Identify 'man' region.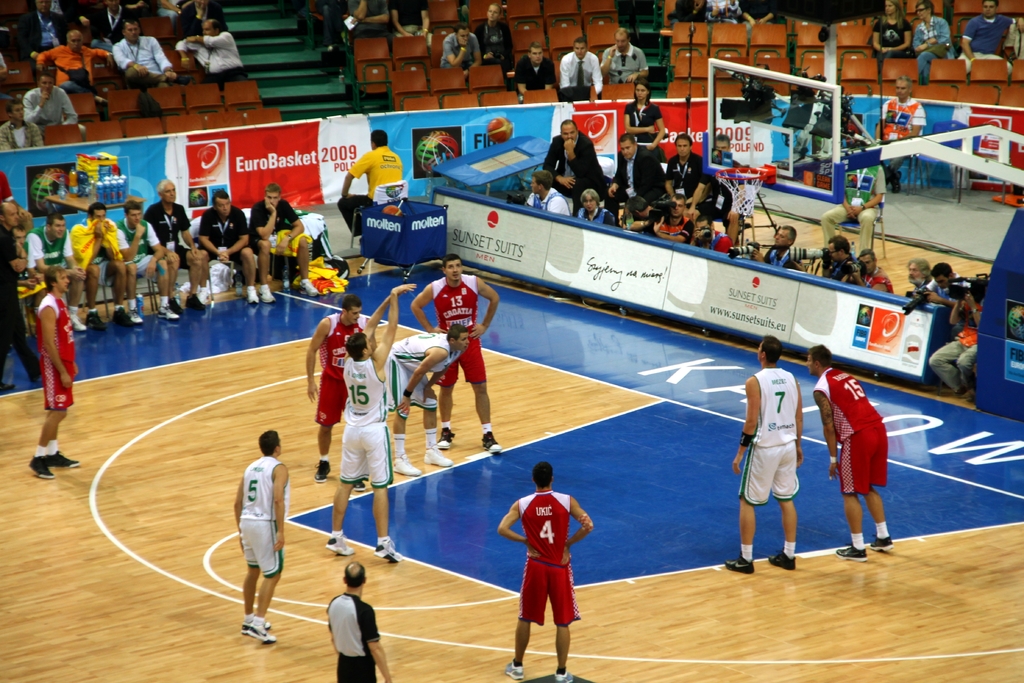
Region: (x1=306, y1=295, x2=373, y2=491).
